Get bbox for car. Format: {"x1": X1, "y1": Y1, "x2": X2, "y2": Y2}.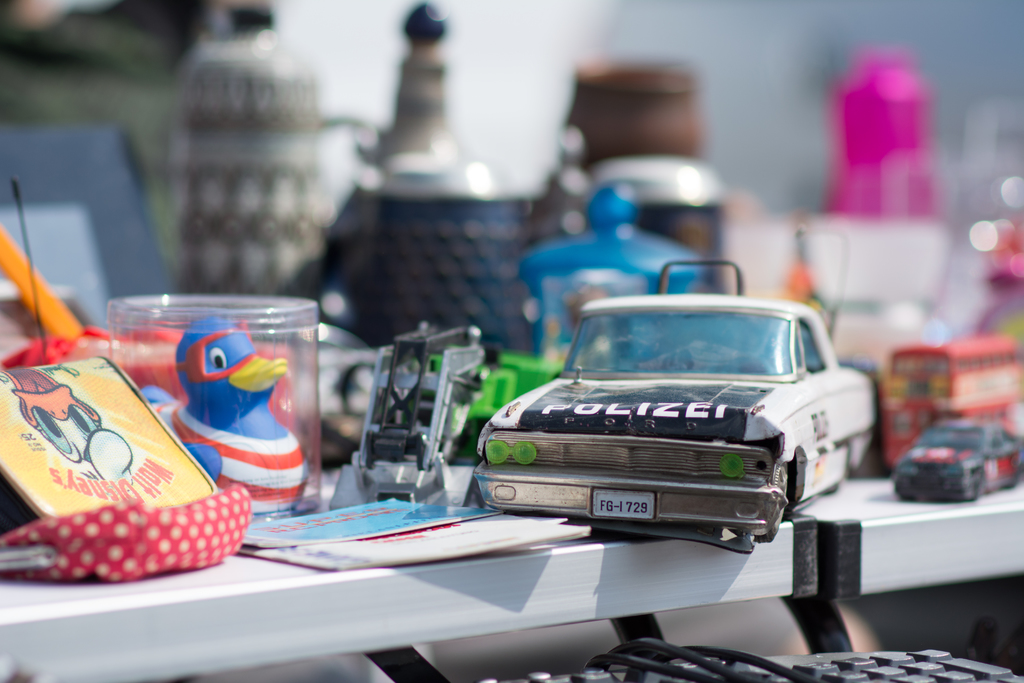
{"x1": 470, "y1": 260, "x2": 881, "y2": 547}.
